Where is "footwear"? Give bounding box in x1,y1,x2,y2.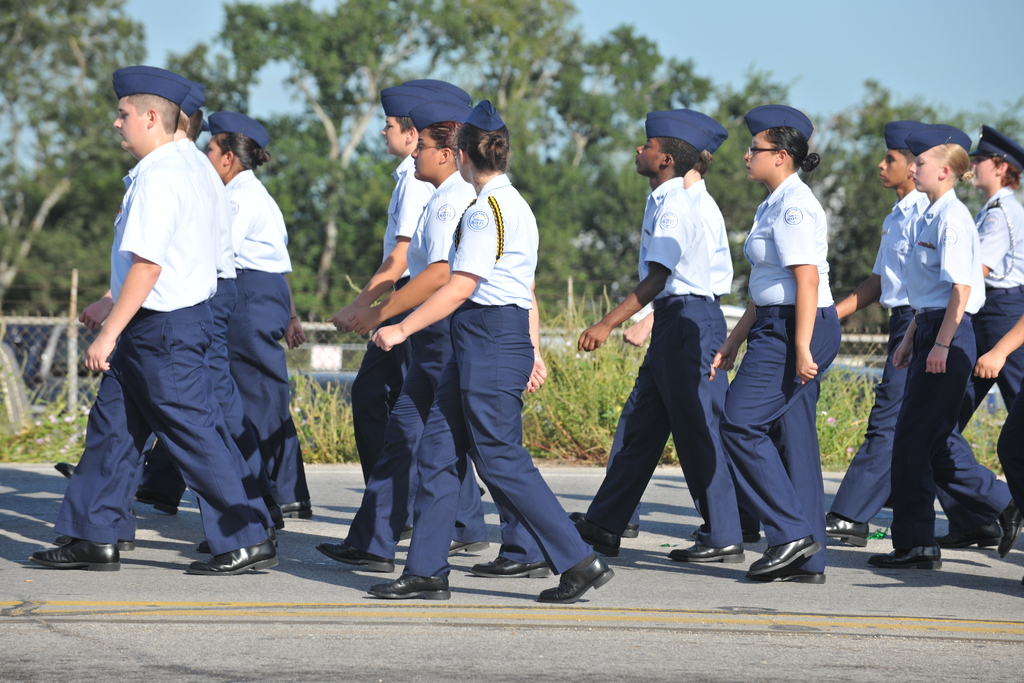
56,463,74,476.
